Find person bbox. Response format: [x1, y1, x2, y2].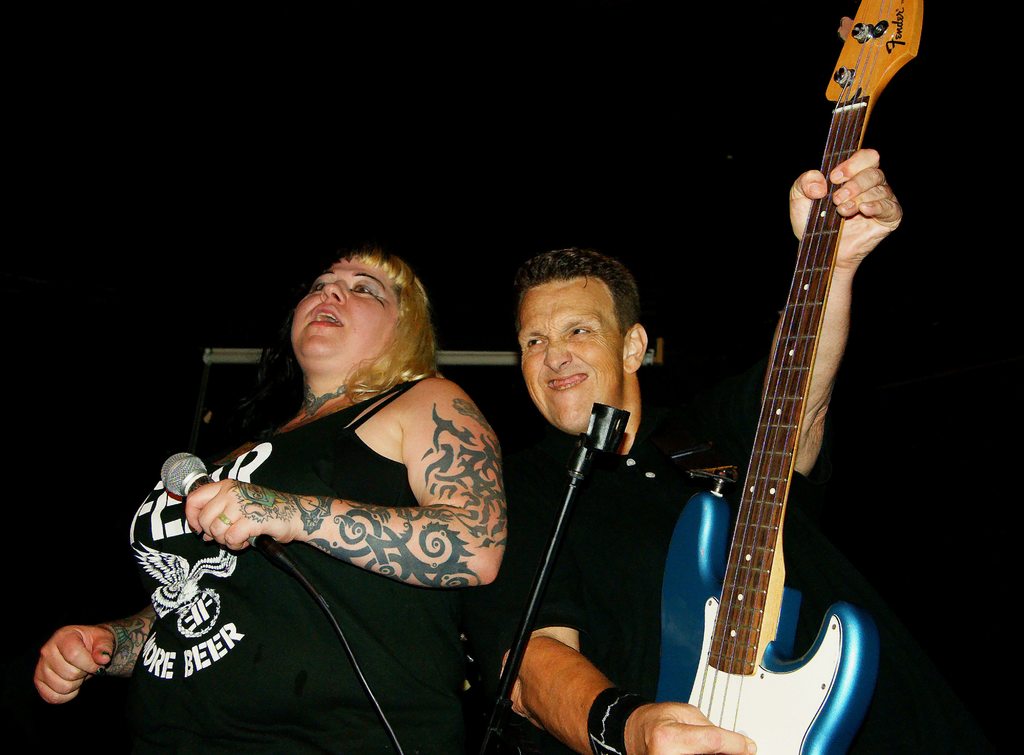
[163, 245, 505, 697].
